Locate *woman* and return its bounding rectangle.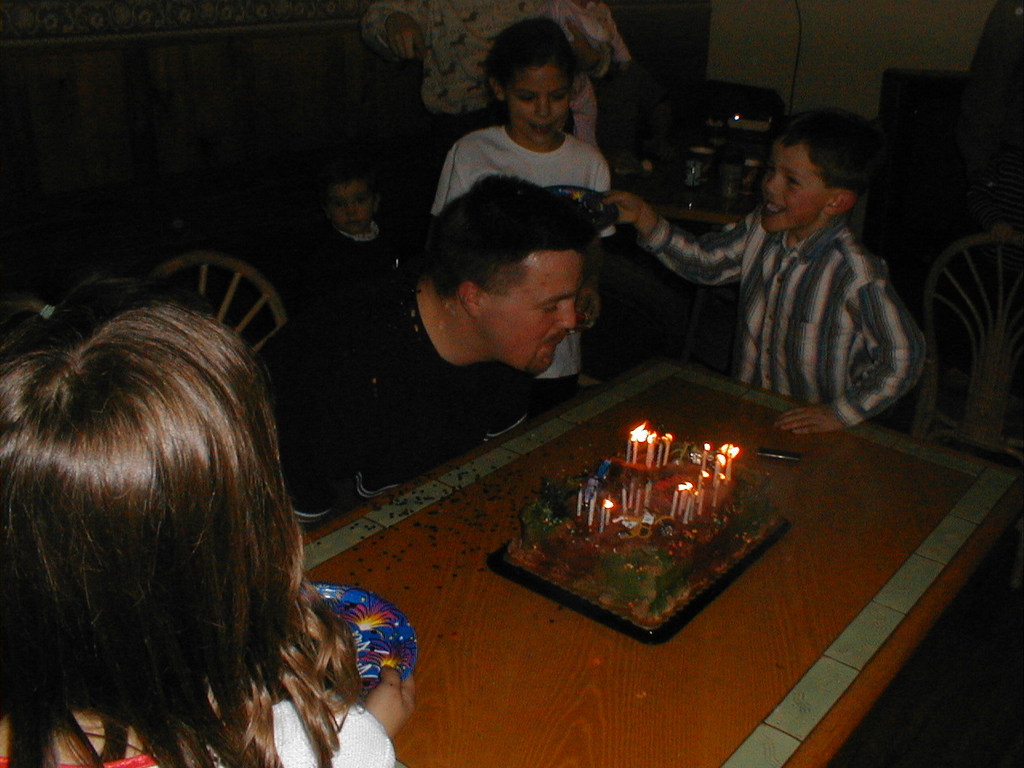
bbox=(0, 286, 417, 767).
